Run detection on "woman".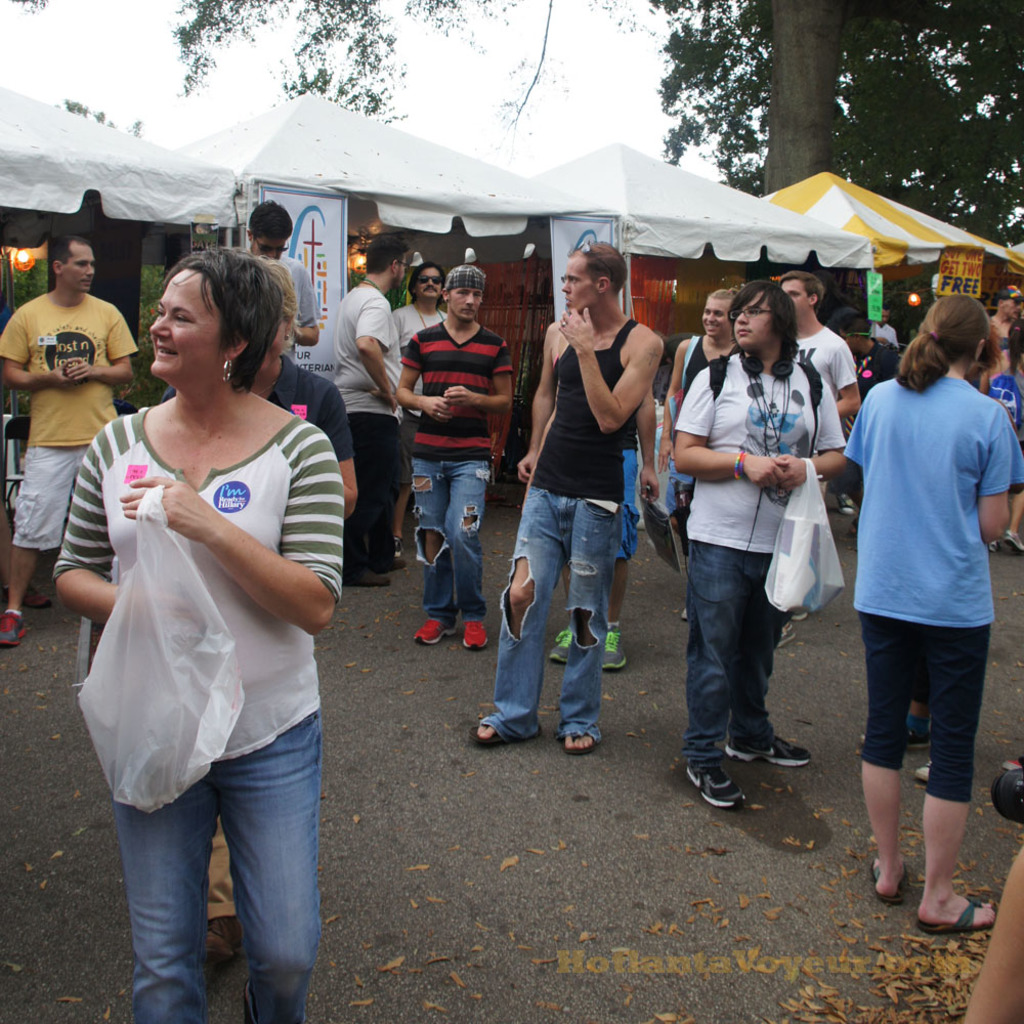
Result: box(151, 259, 368, 961).
